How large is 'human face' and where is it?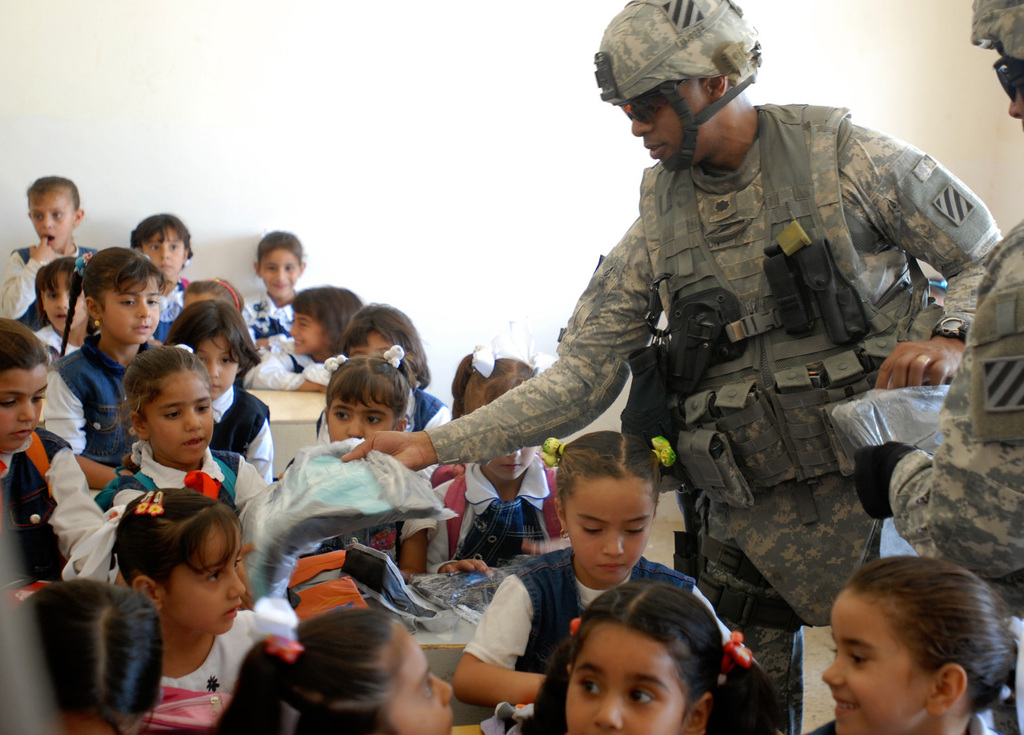
Bounding box: bbox=[159, 524, 243, 631].
